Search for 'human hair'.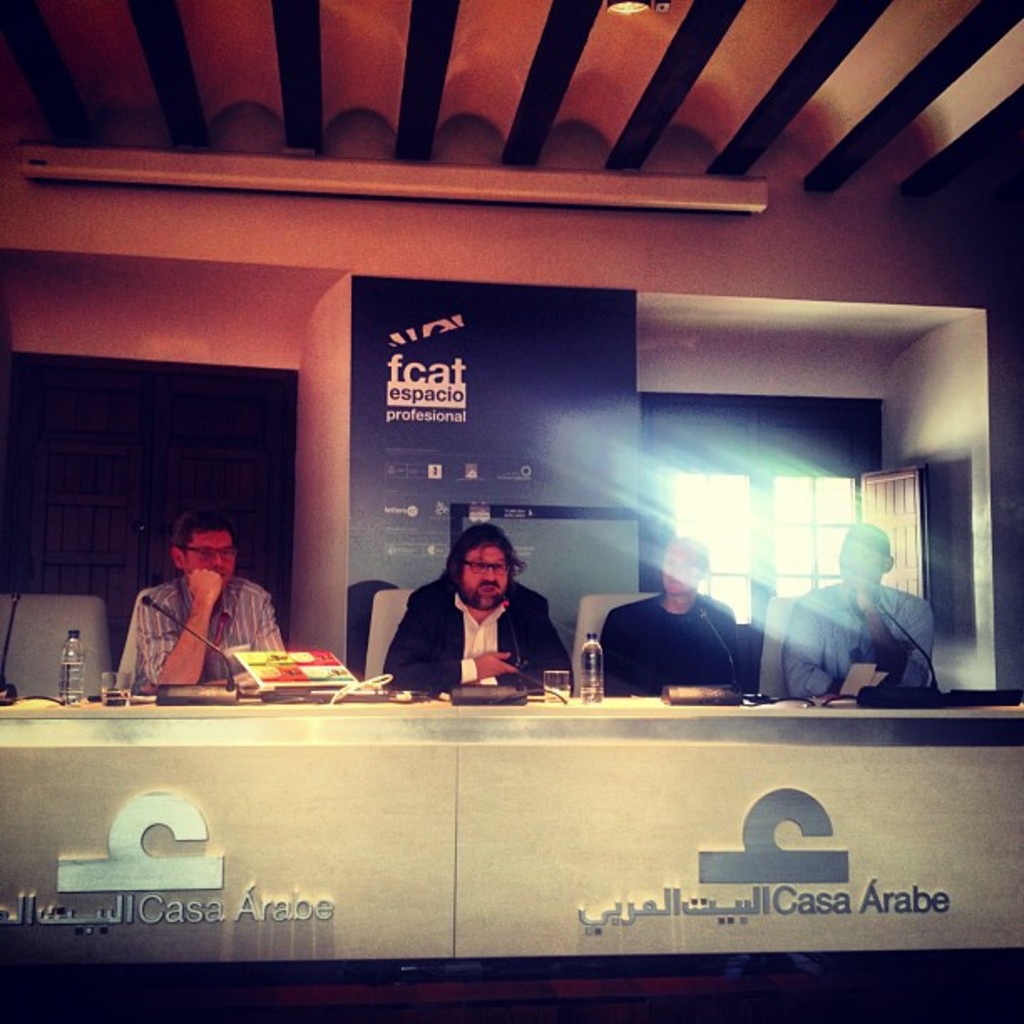
Found at (428, 519, 527, 599).
